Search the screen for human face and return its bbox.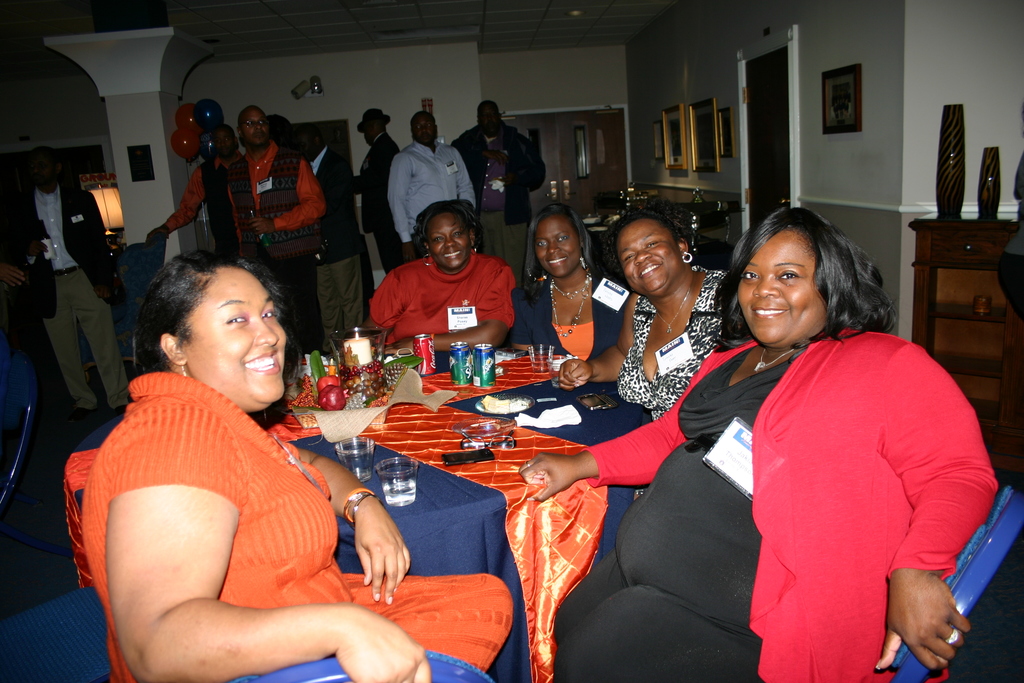
Found: pyautogui.locateOnScreen(301, 132, 319, 160).
